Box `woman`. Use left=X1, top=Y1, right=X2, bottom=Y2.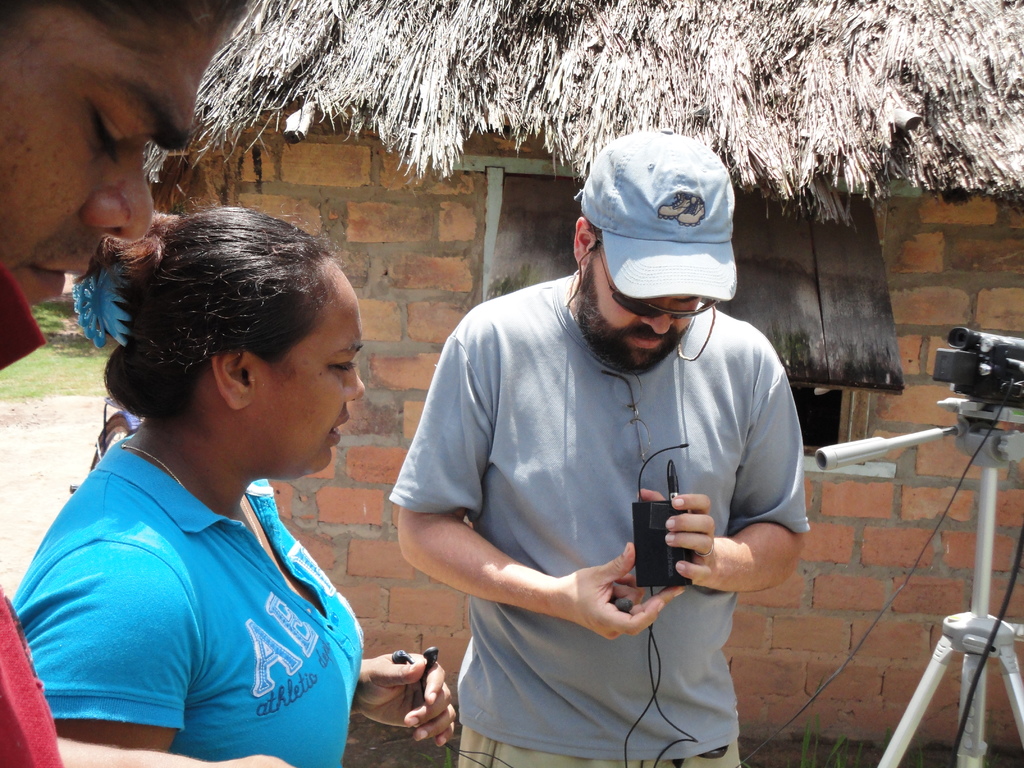
left=10, top=203, right=460, bottom=767.
